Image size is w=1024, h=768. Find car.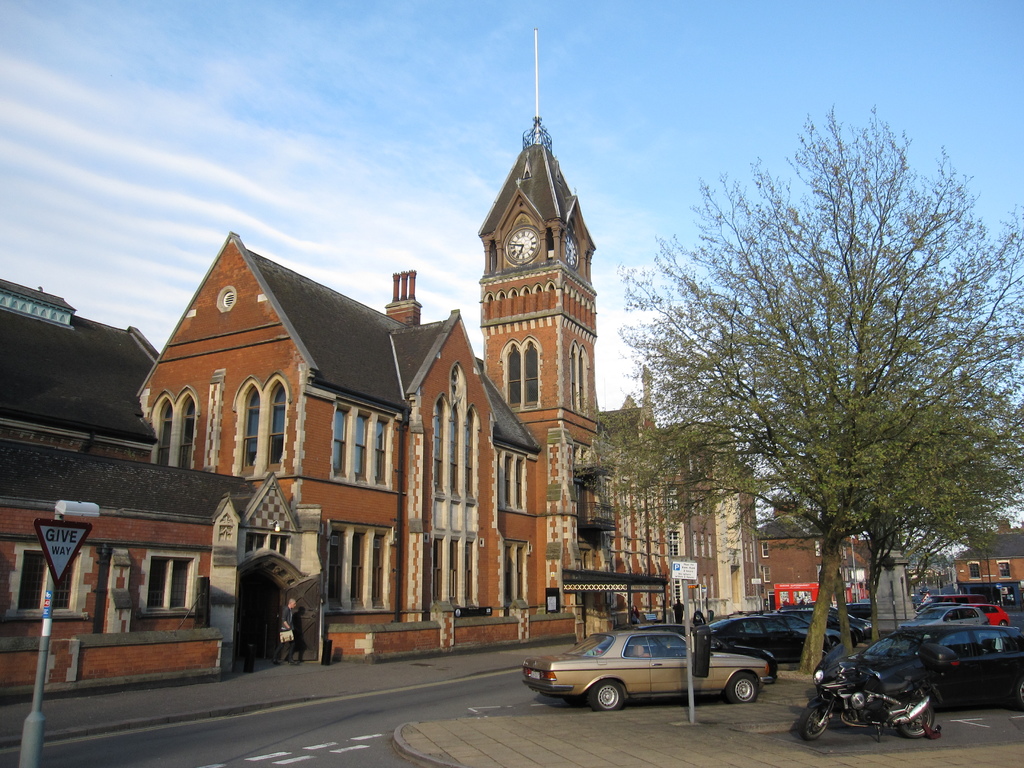
pyautogui.locateOnScreen(898, 604, 986, 629).
